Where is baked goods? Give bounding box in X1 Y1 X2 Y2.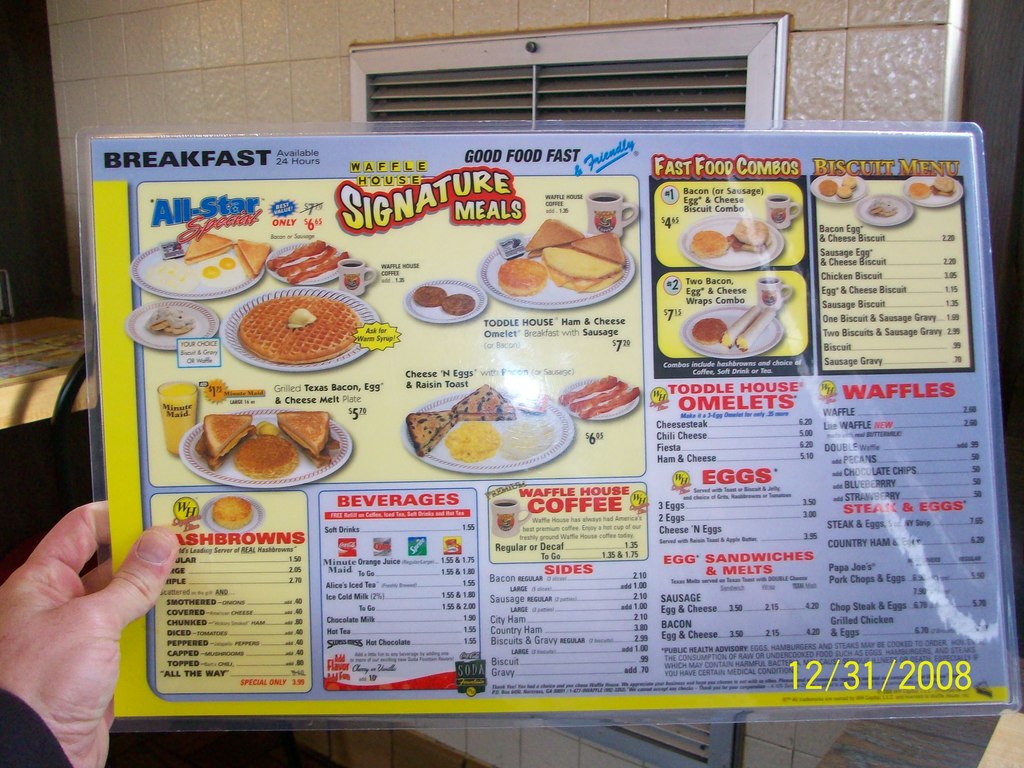
831 184 854 200.
